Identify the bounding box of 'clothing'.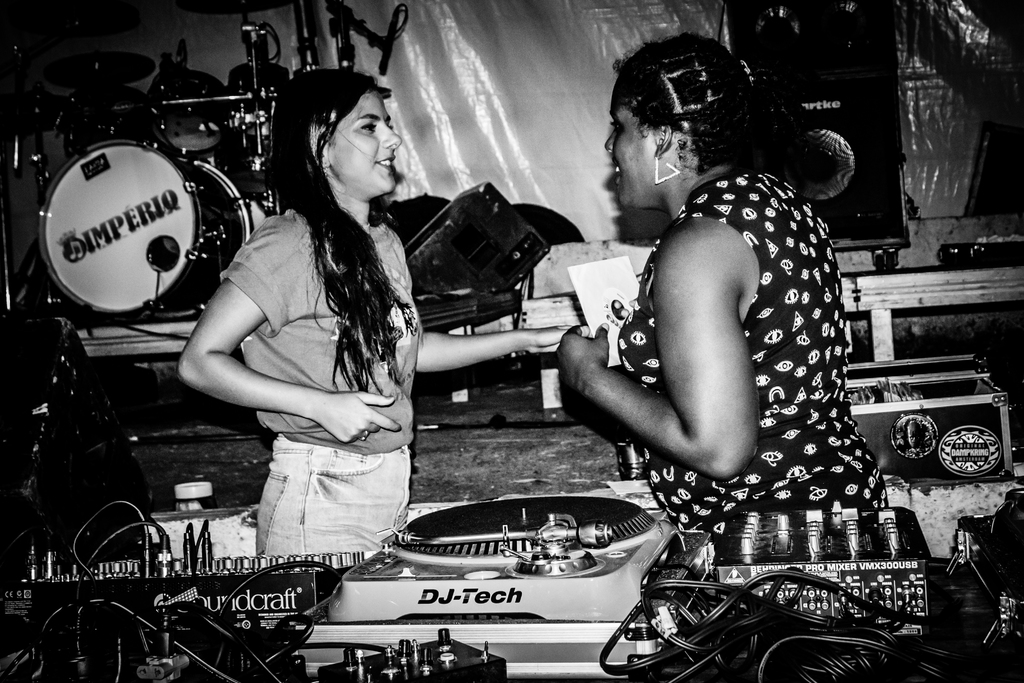
<bbox>602, 125, 893, 570</bbox>.
